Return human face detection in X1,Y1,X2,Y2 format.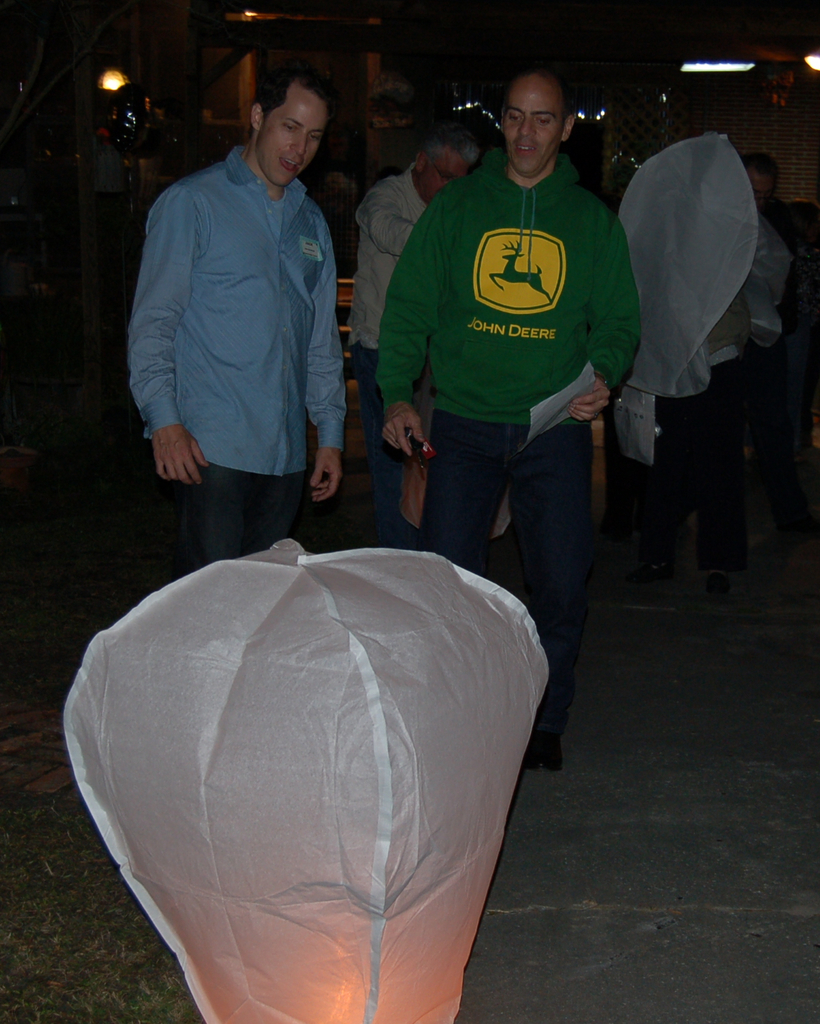
256,73,331,182.
